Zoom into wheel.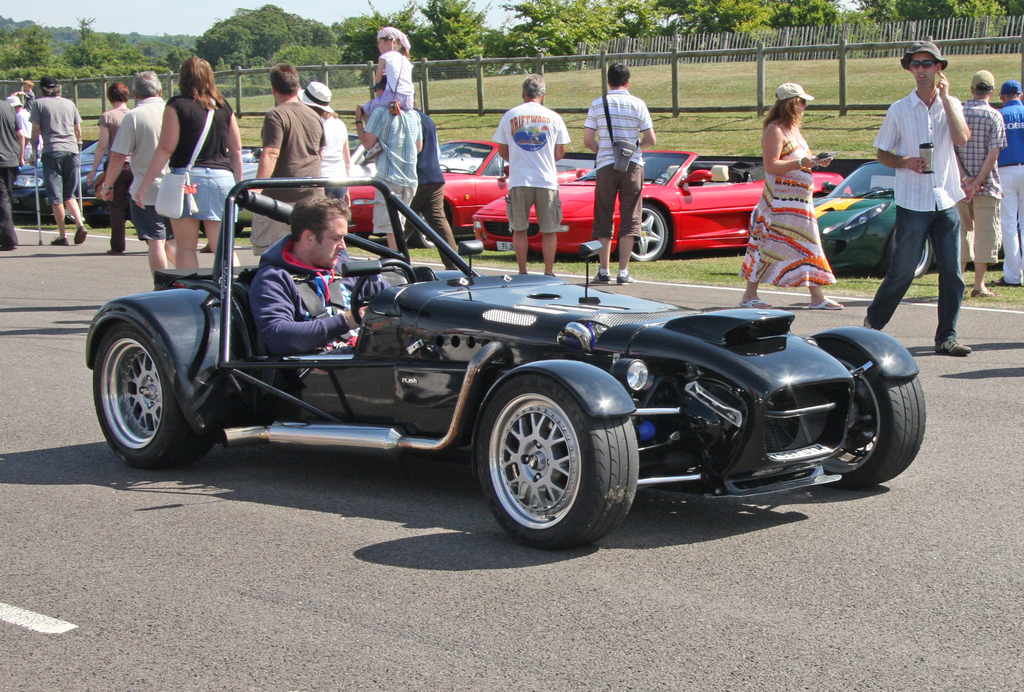
Zoom target: left=92, top=318, right=212, bottom=460.
